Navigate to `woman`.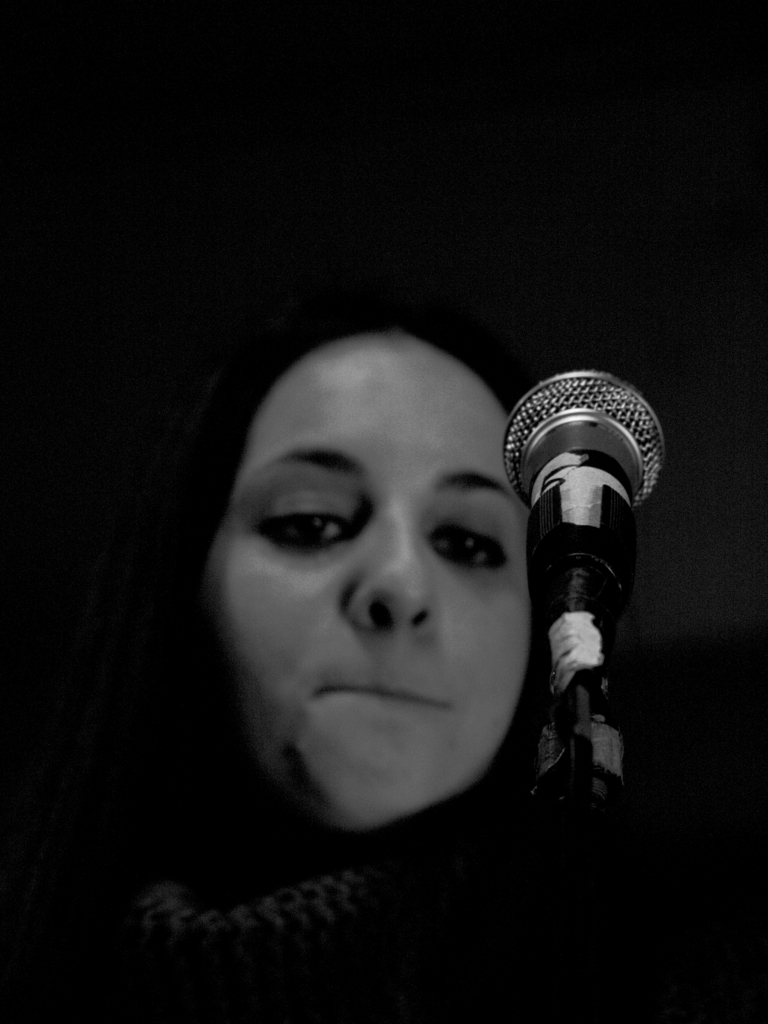
Navigation target: (79, 340, 602, 881).
